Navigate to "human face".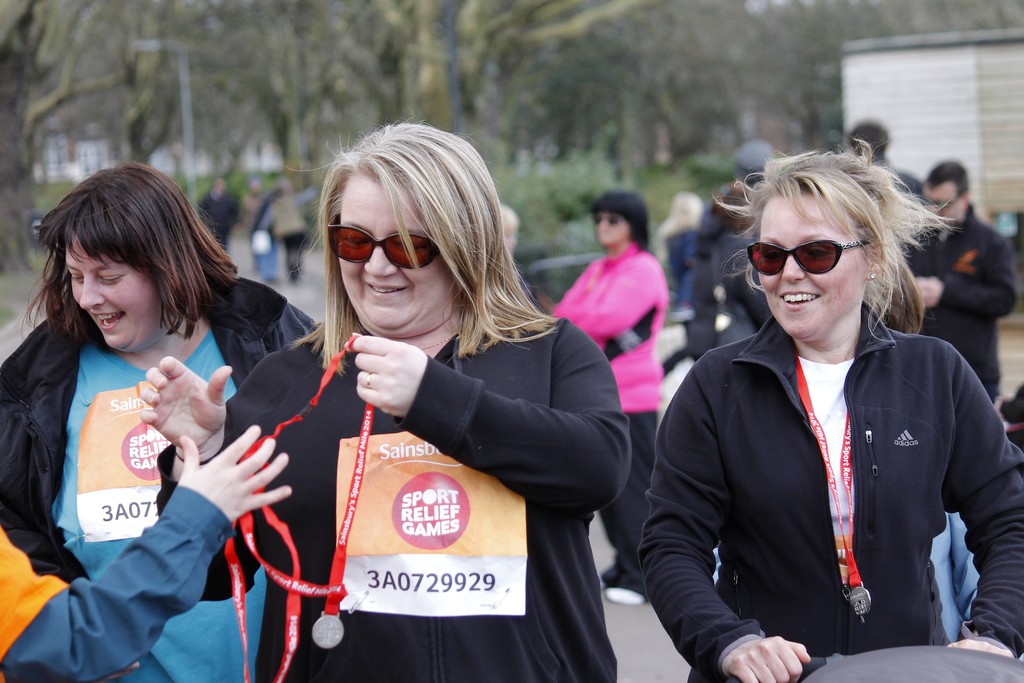
Navigation target: box=[757, 199, 869, 340].
